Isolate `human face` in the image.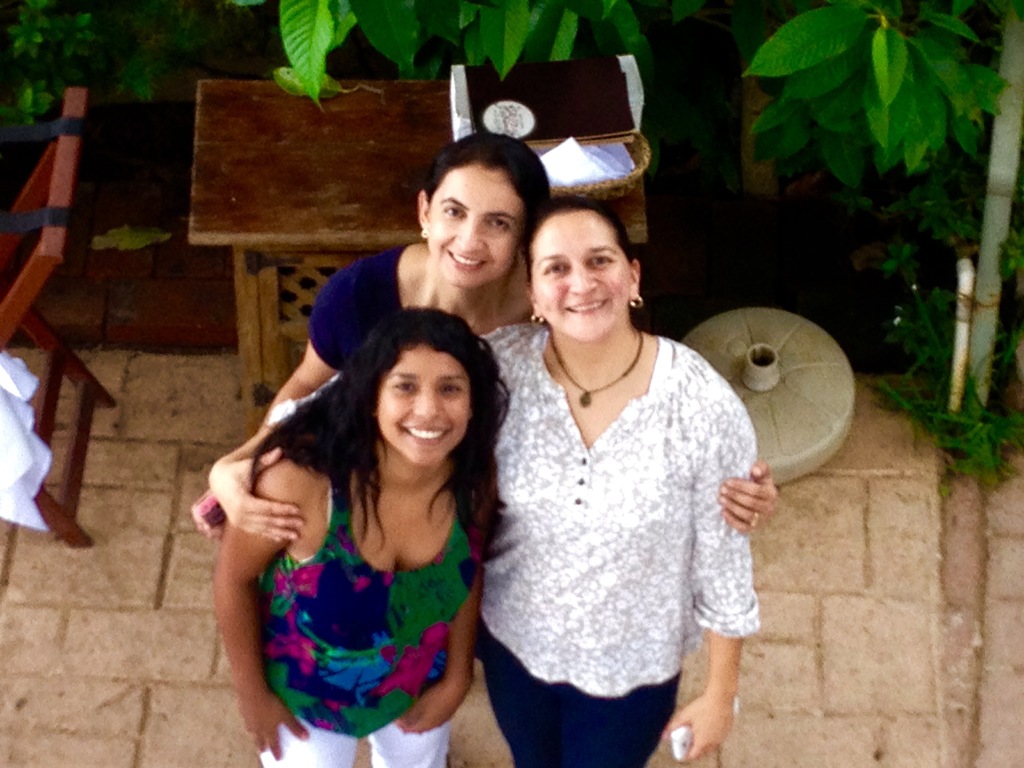
Isolated region: Rect(376, 346, 472, 471).
